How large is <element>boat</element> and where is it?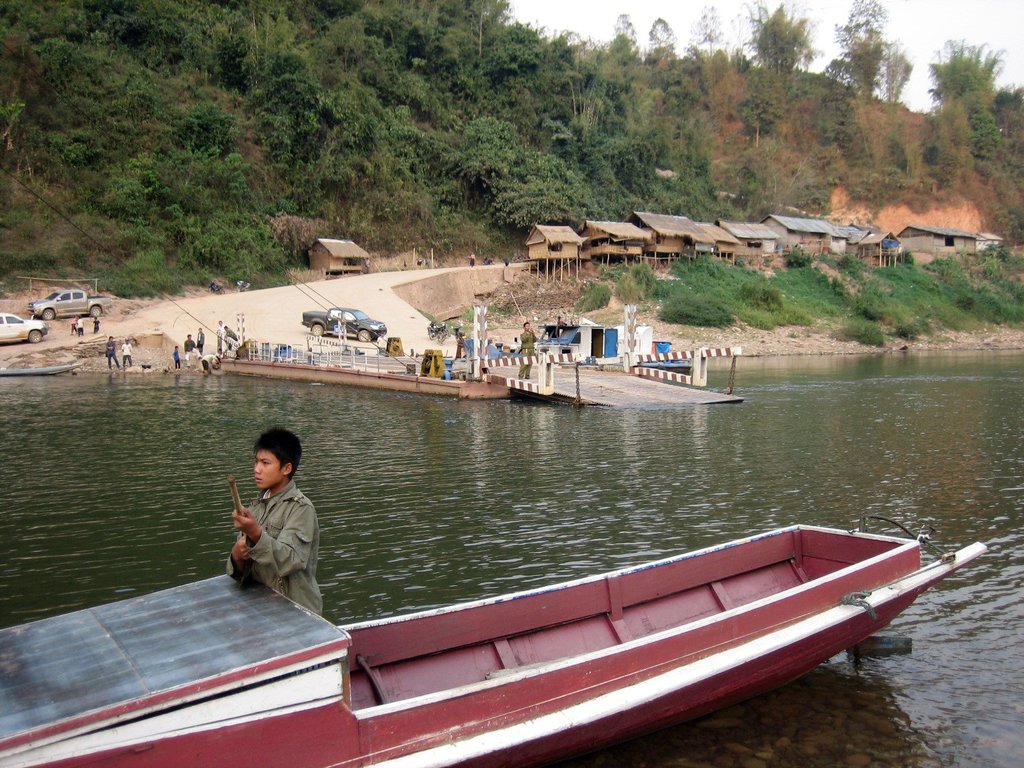
Bounding box: [1, 355, 85, 379].
